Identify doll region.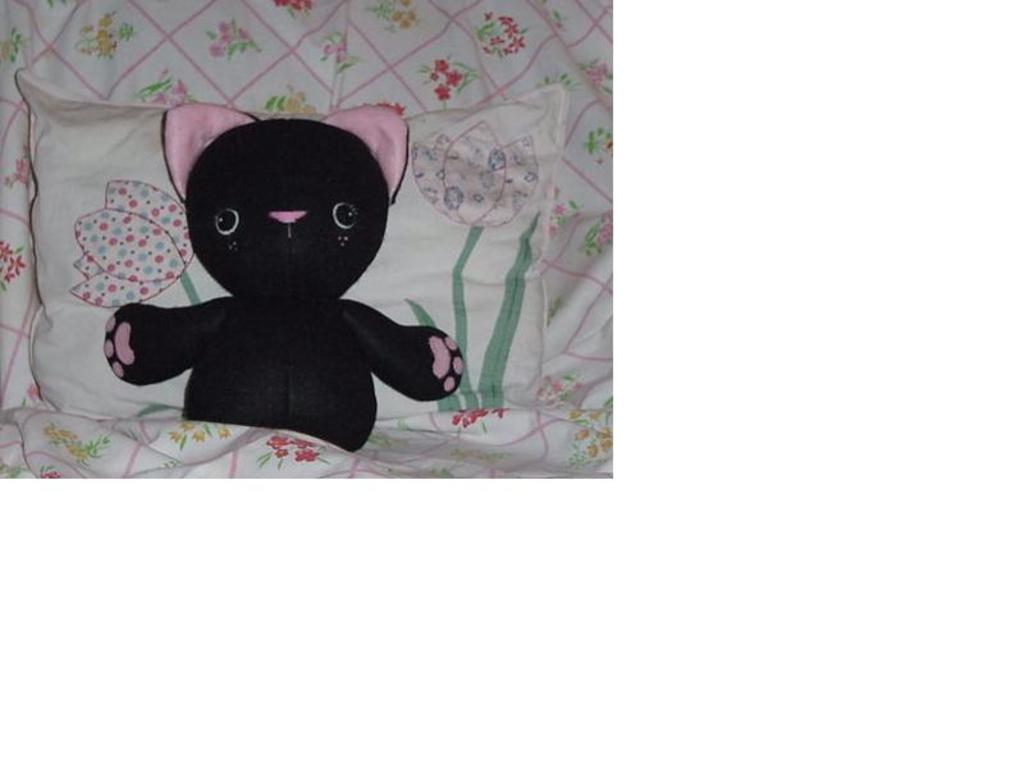
Region: left=88, top=124, right=458, bottom=457.
